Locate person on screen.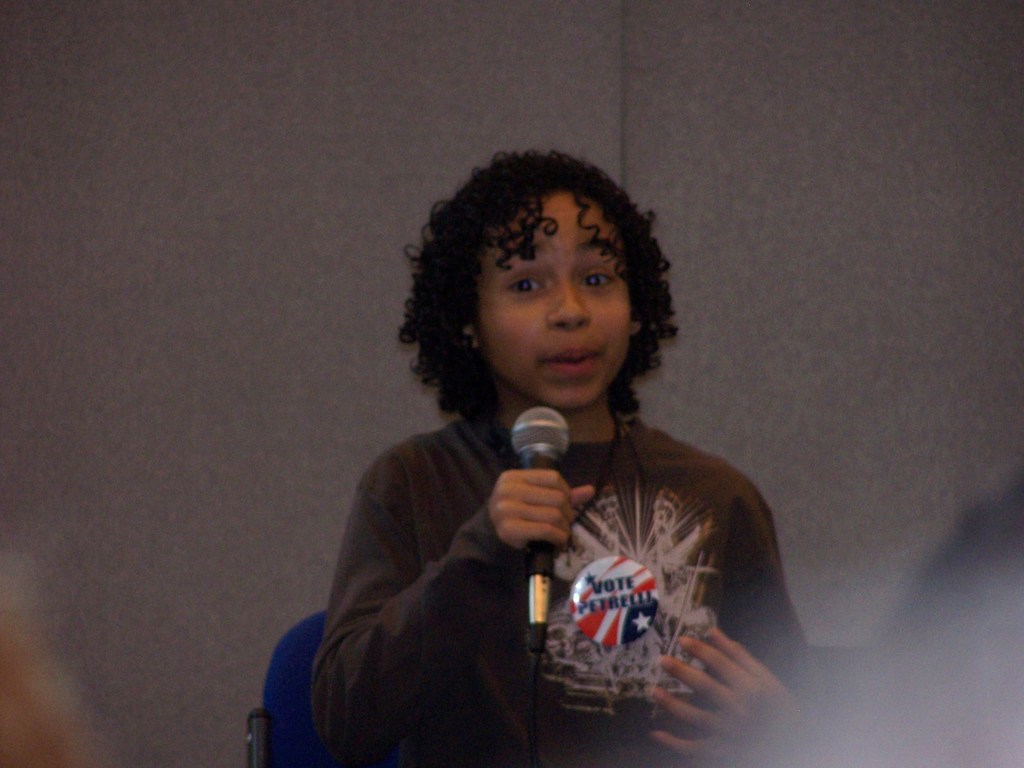
On screen at bbox=(301, 166, 770, 767).
